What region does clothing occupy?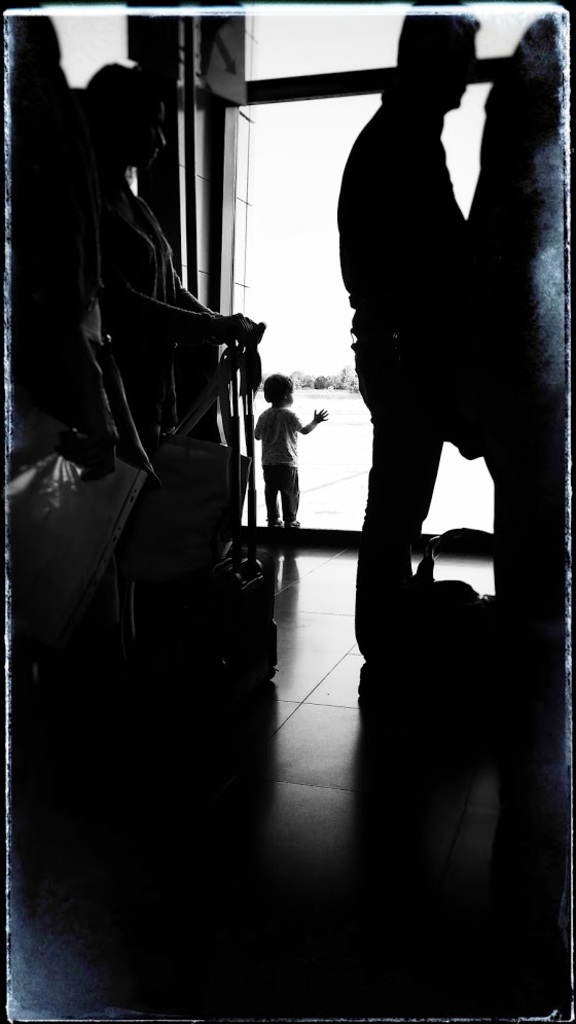
332,96,476,649.
